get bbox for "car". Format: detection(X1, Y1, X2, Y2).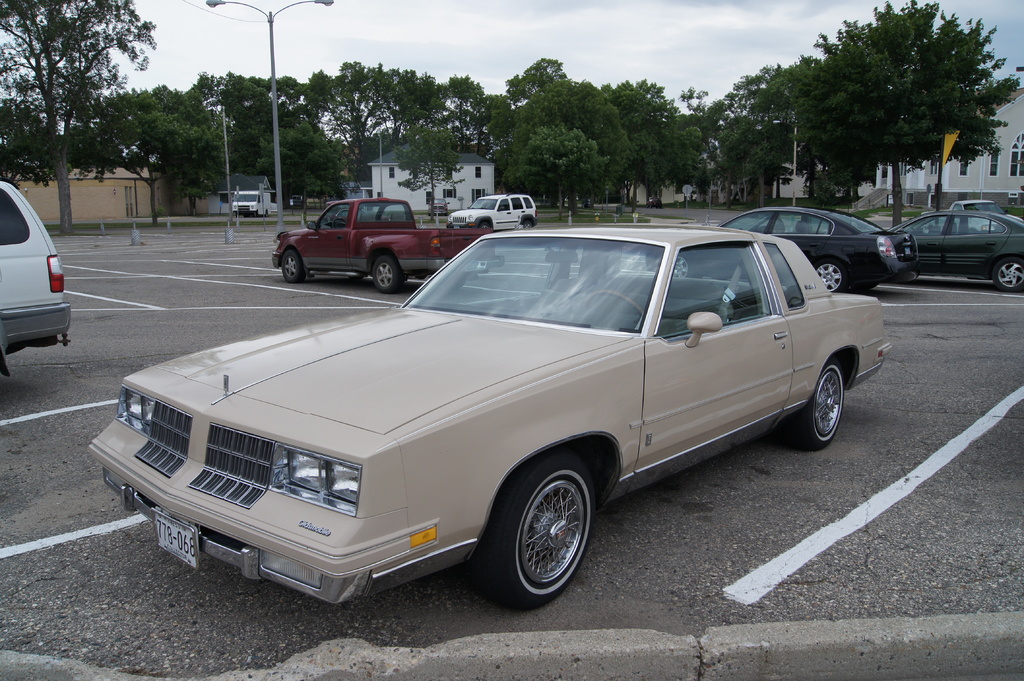
detection(648, 198, 916, 298).
